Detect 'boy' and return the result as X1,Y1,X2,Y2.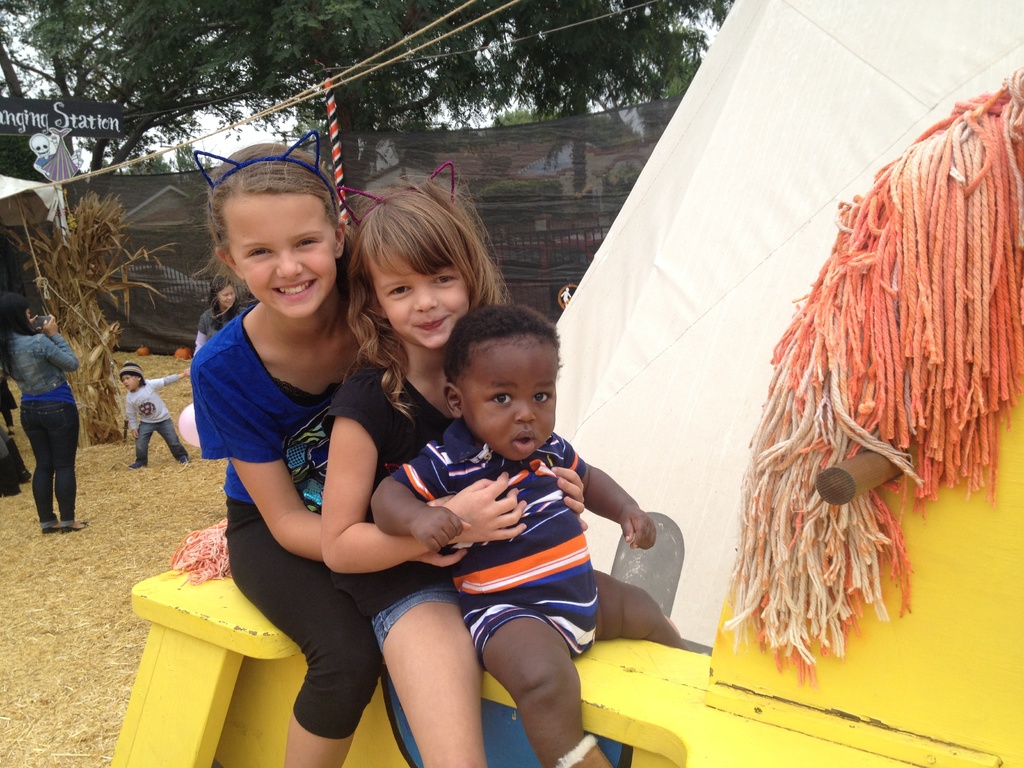
327,282,641,735.
